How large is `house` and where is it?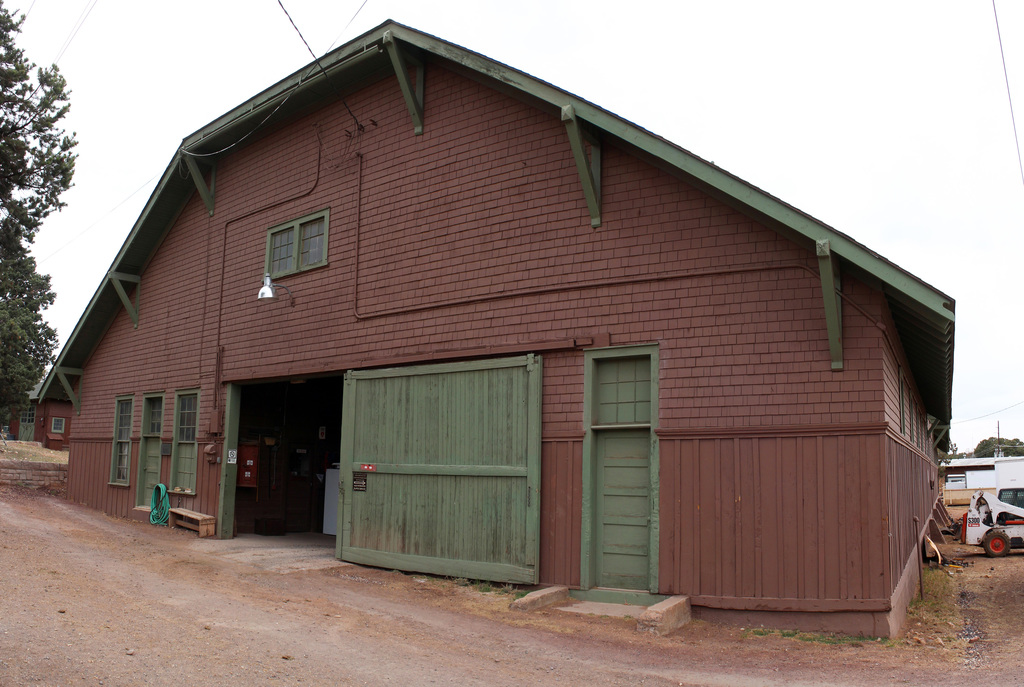
Bounding box: [86, 0, 907, 629].
